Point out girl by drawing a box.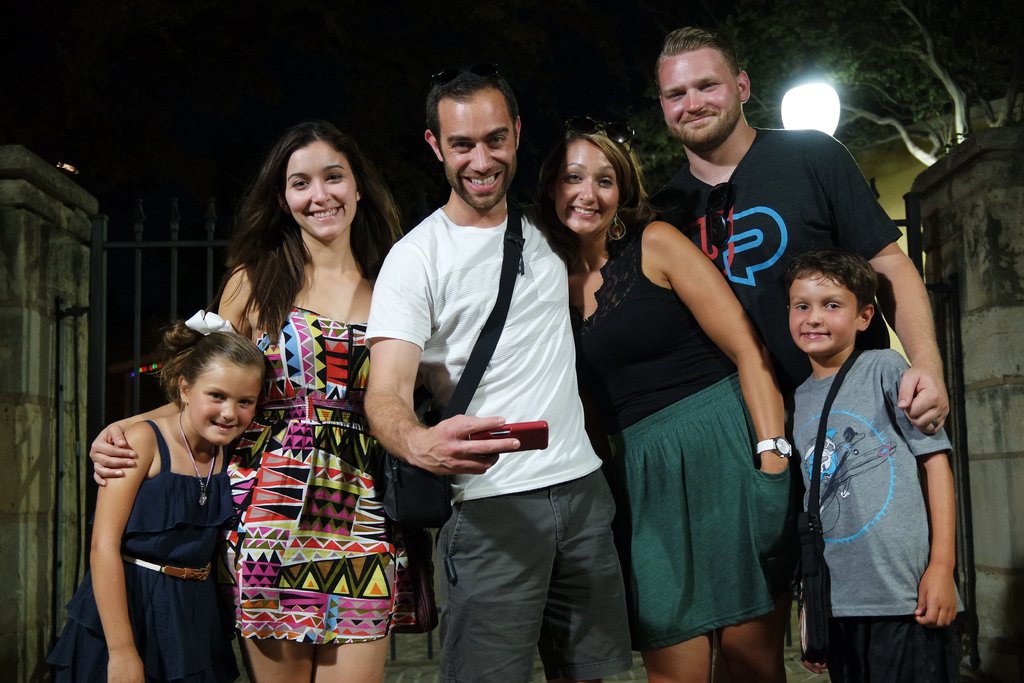
<bbox>39, 320, 266, 682</bbox>.
